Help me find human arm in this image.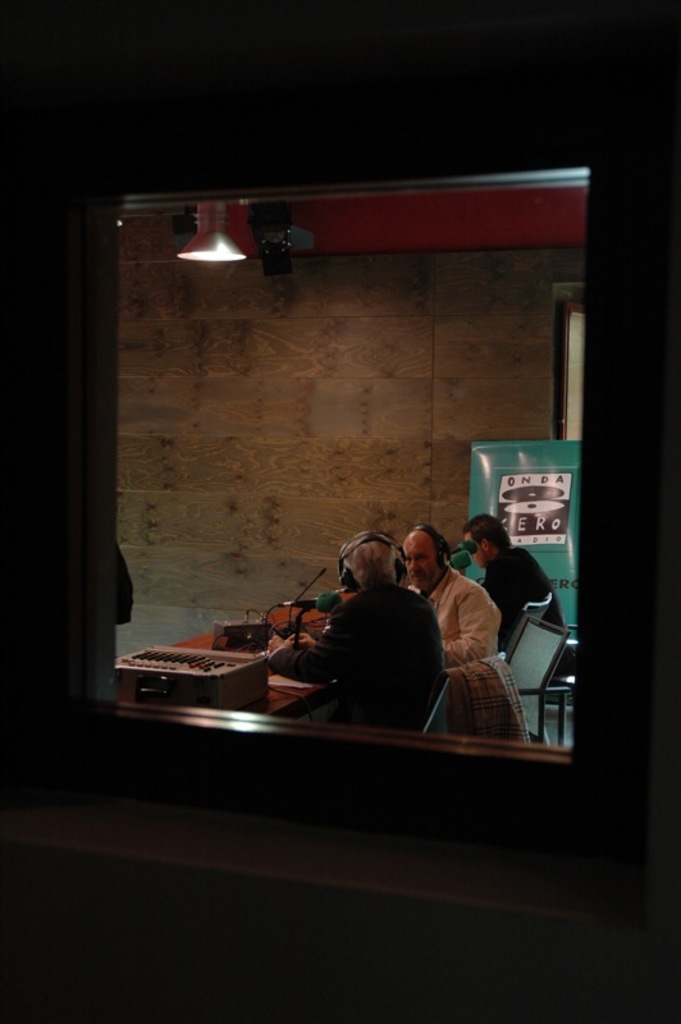
Found it: left=439, top=581, right=501, bottom=669.
